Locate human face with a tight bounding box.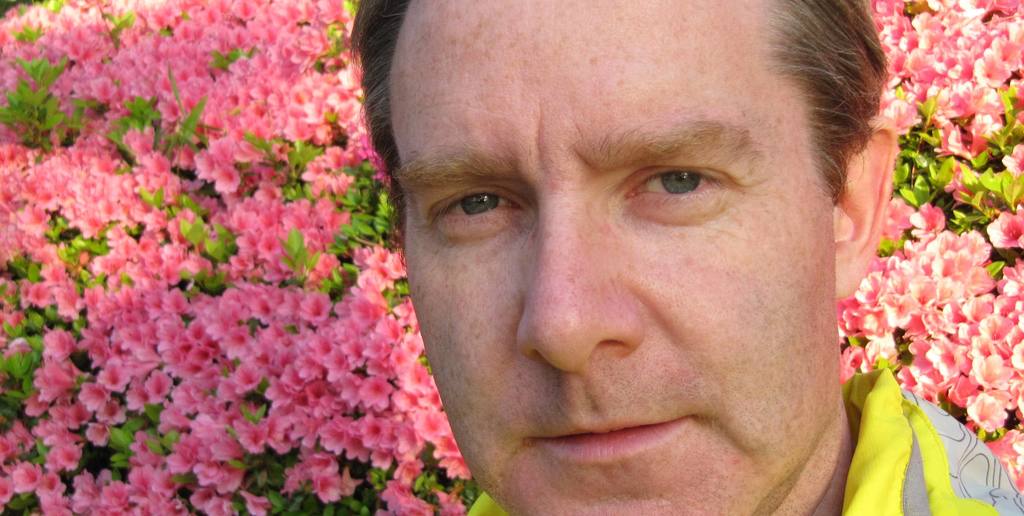
383, 0, 832, 515.
